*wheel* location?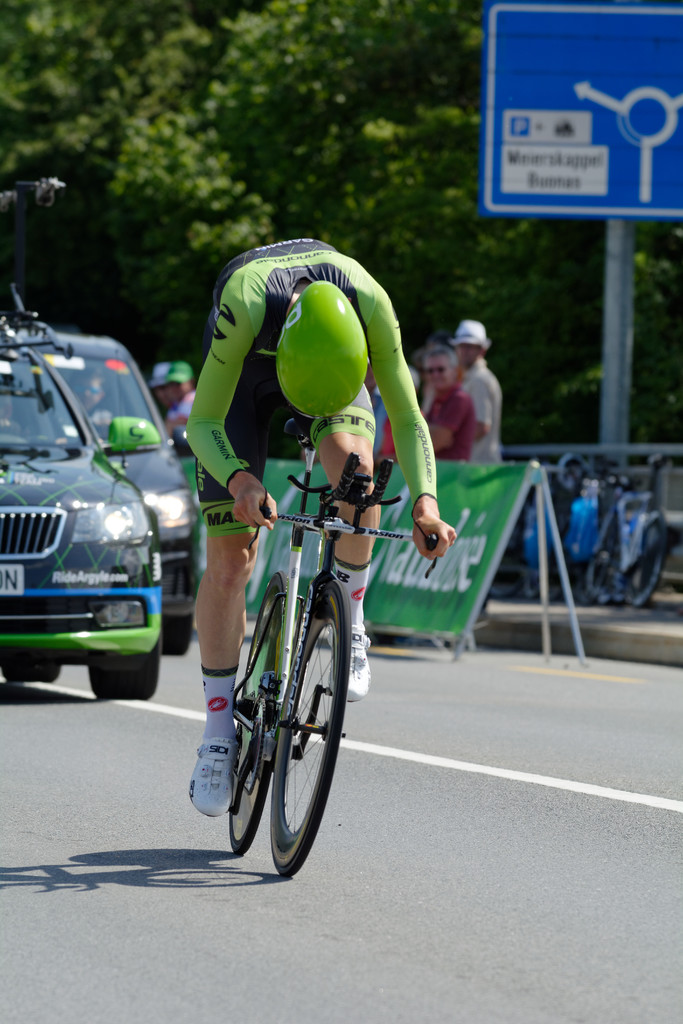
crop(245, 564, 361, 879)
